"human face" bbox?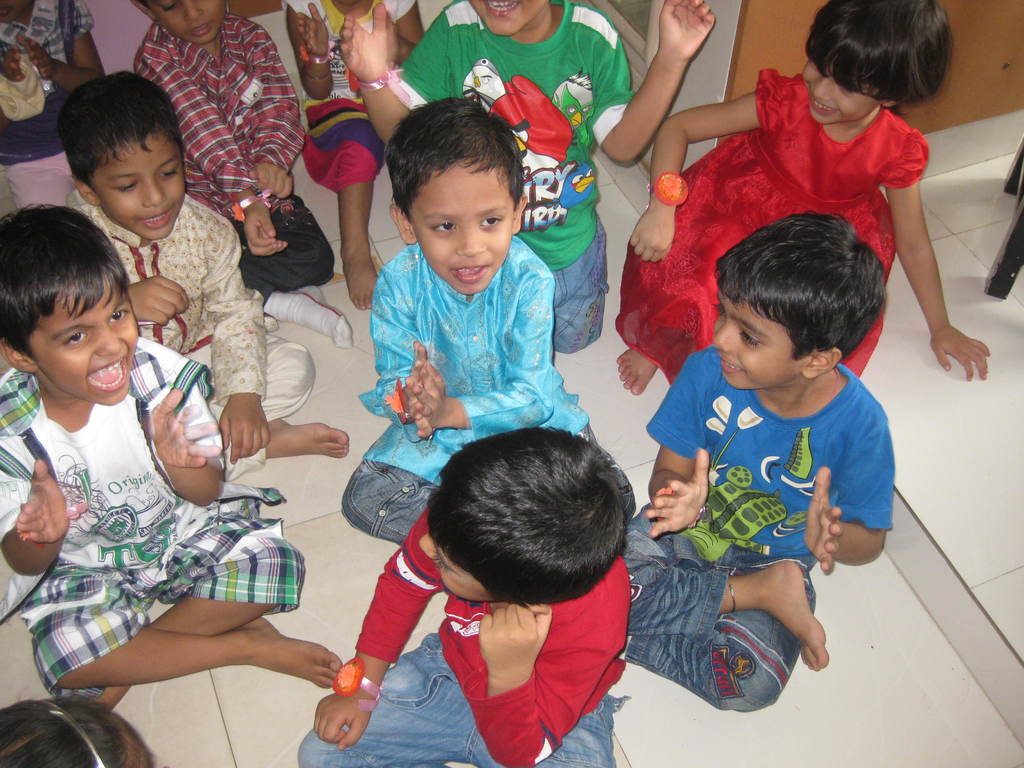
box=[468, 0, 544, 39]
